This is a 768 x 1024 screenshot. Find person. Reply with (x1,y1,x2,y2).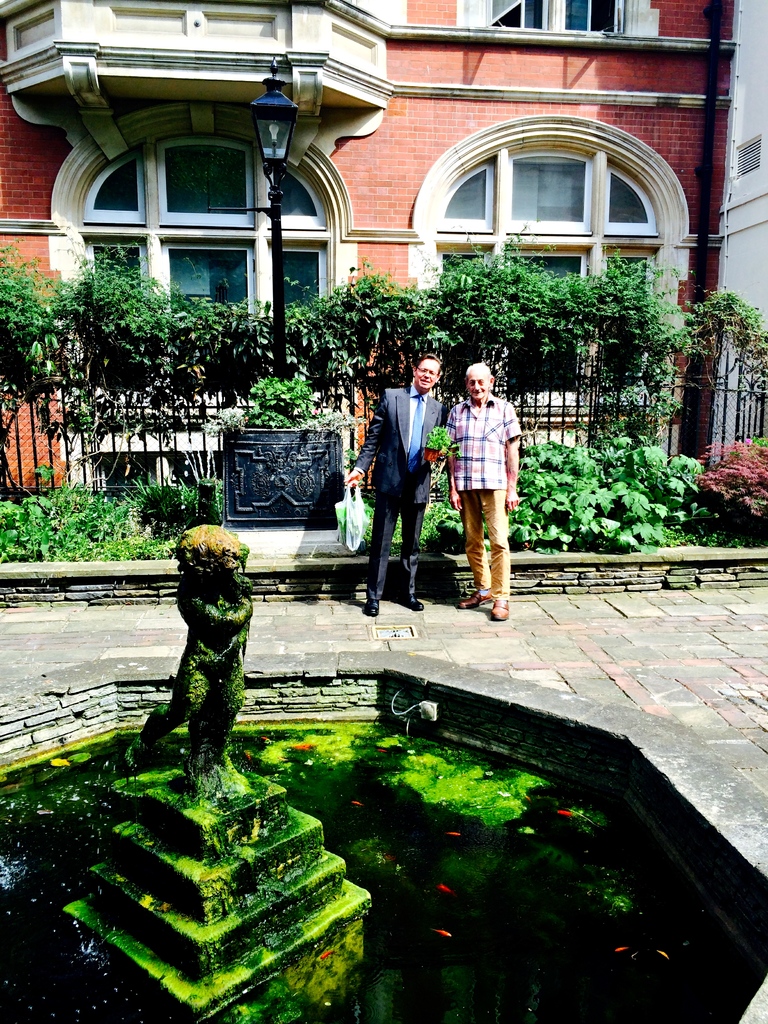
(348,351,441,614).
